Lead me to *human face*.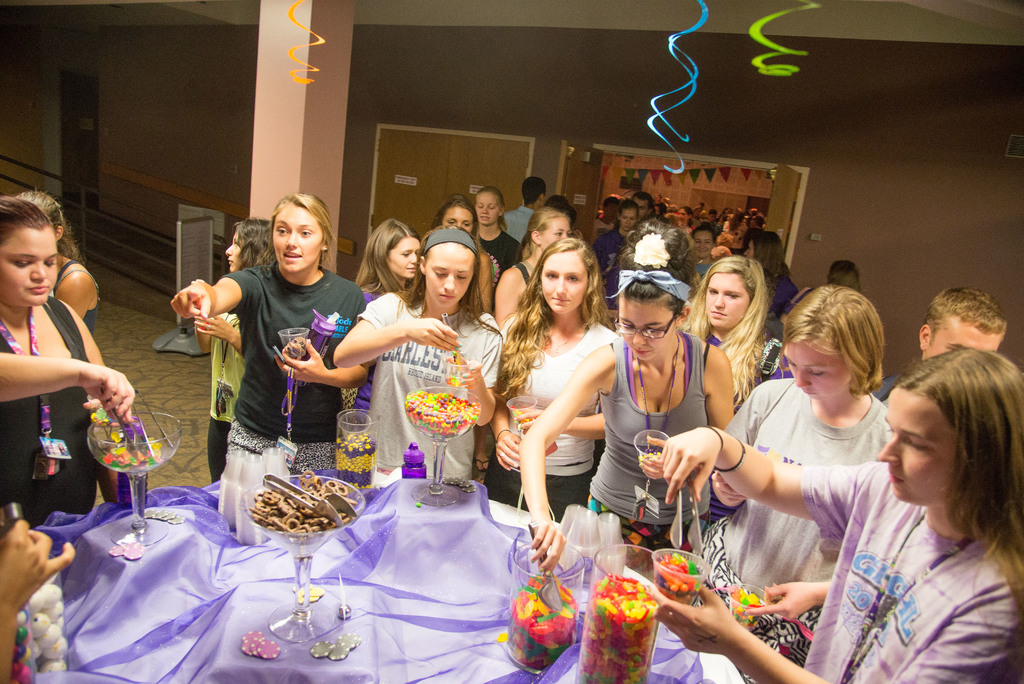
Lead to {"left": 273, "top": 204, "right": 323, "bottom": 270}.
